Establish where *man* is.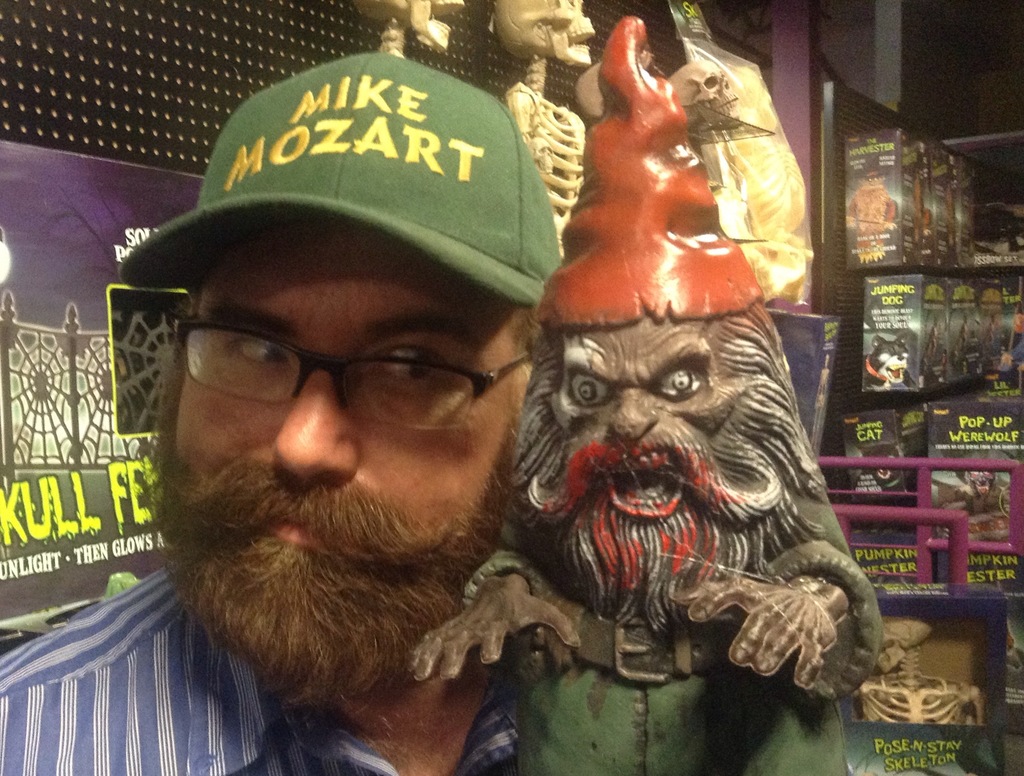
Established at left=50, top=54, right=706, bottom=775.
